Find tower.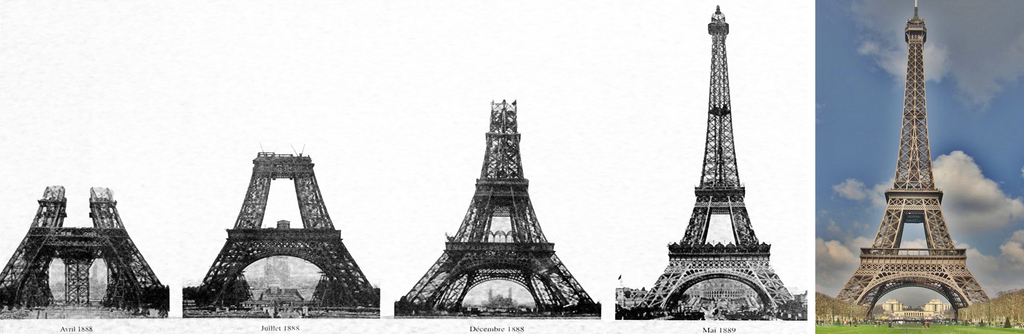
184,154,378,313.
